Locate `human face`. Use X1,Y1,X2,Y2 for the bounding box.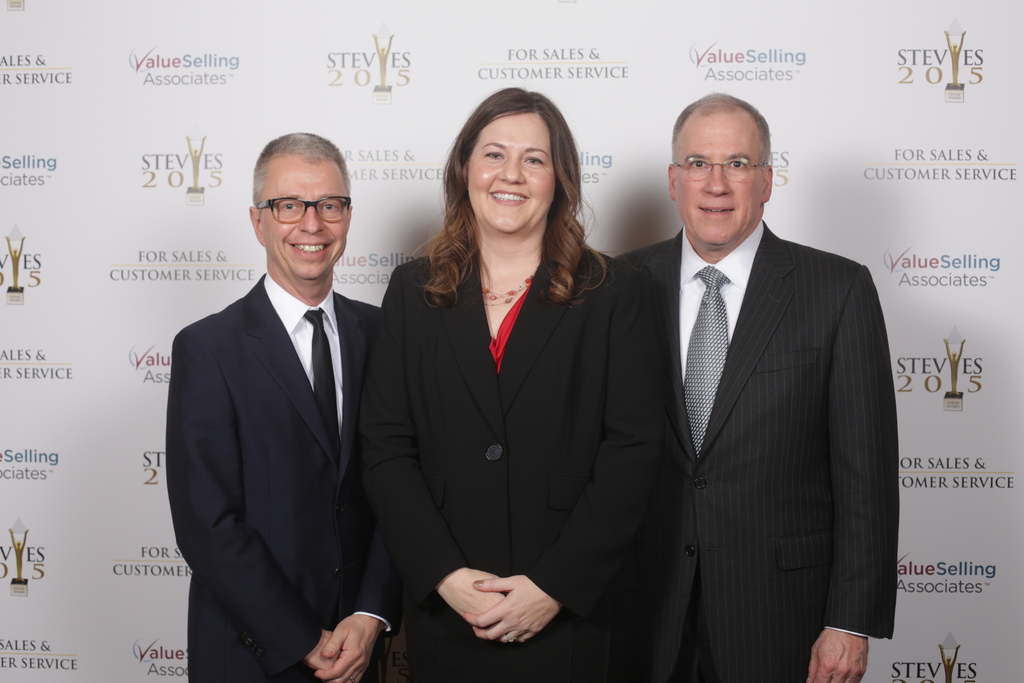
262,163,350,278.
